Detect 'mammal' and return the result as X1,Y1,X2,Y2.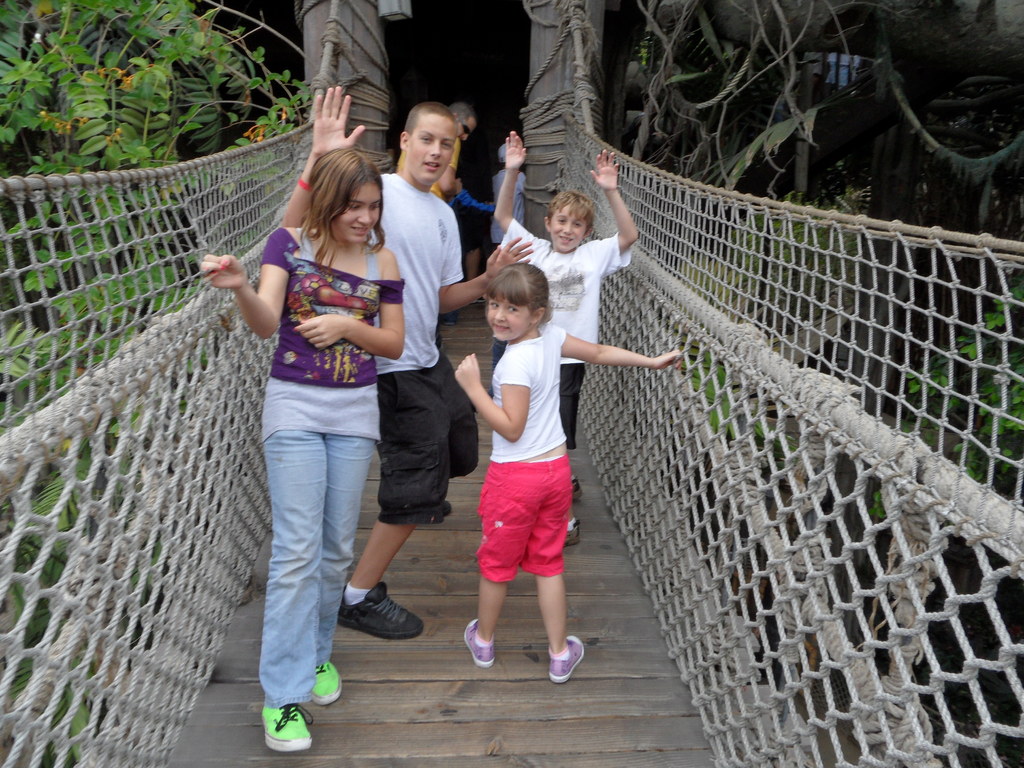
277,85,535,637.
